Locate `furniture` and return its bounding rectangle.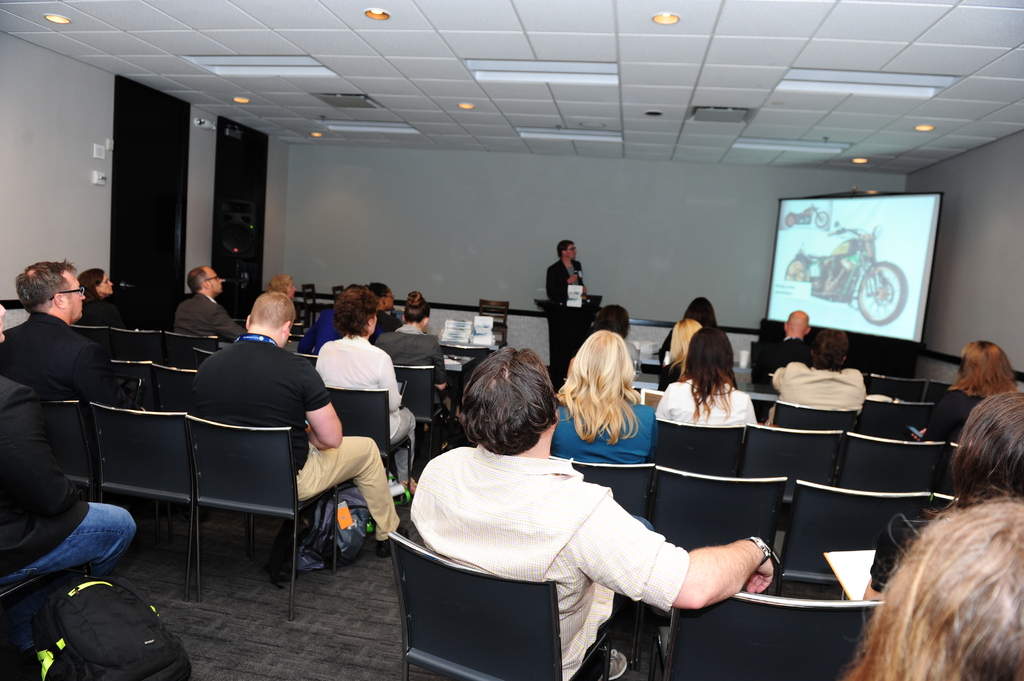
[x1=182, y1=410, x2=339, y2=621].
